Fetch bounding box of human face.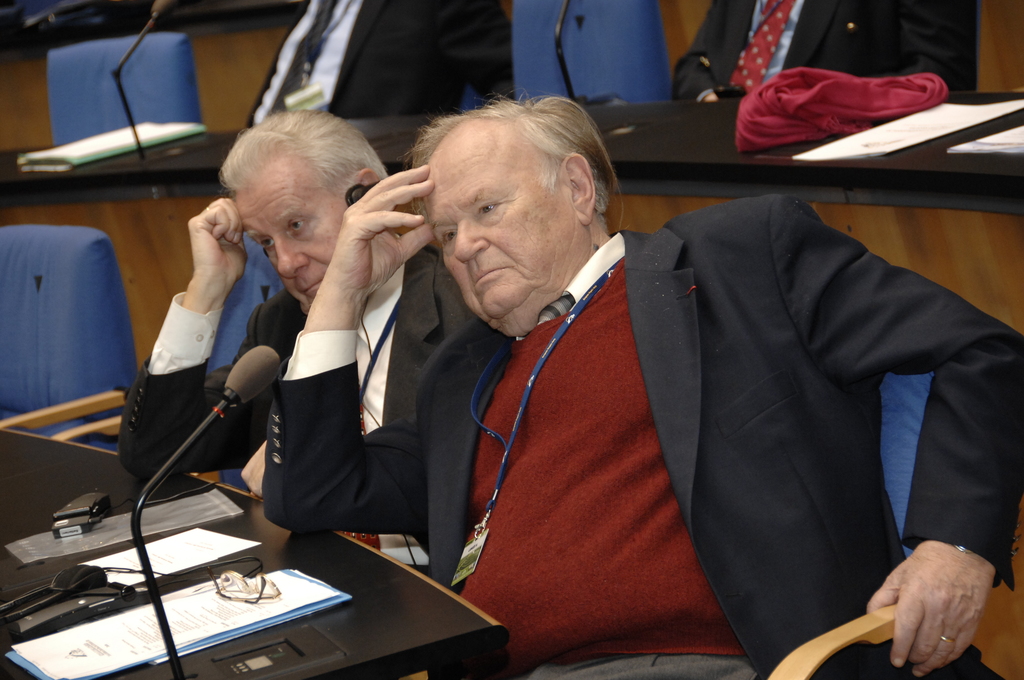
Bbox: bbox=(234, 161, 346, 304).
